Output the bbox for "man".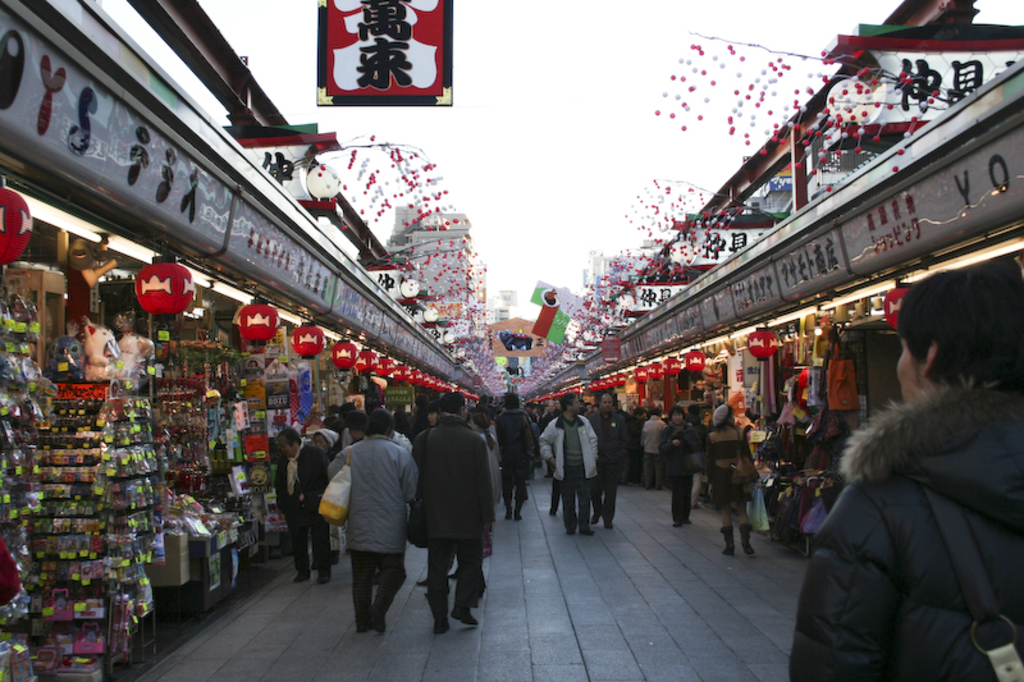
rect(644, 406, 671, 491).
